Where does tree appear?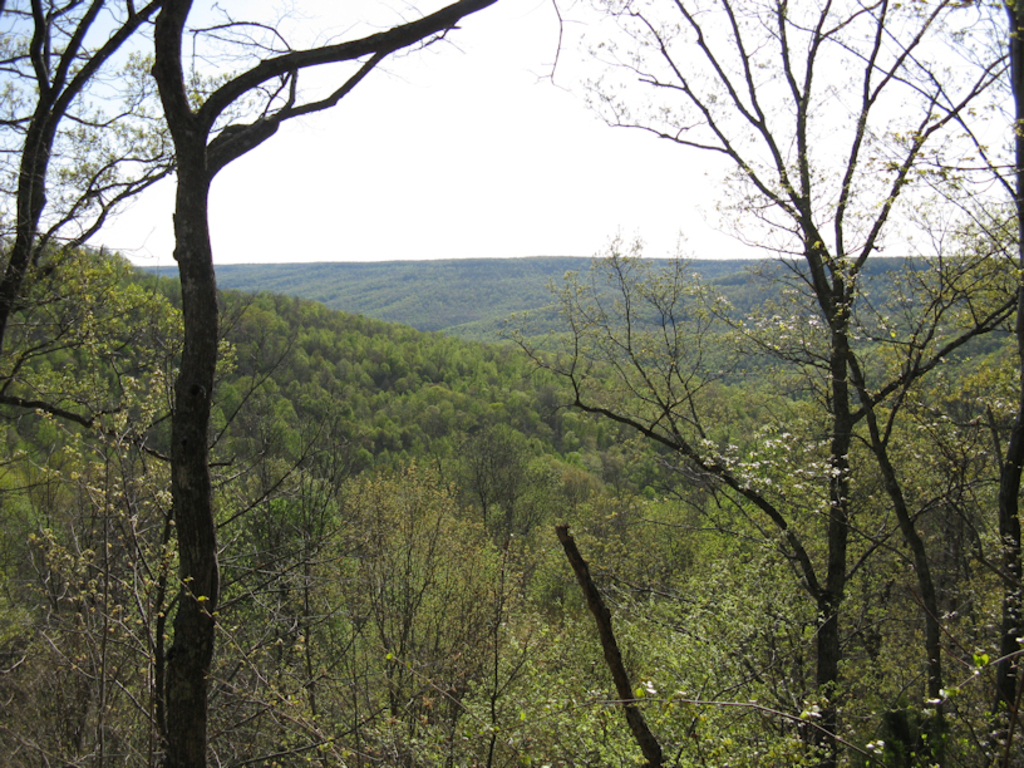
Appears at 238, 408, 399, 762.
